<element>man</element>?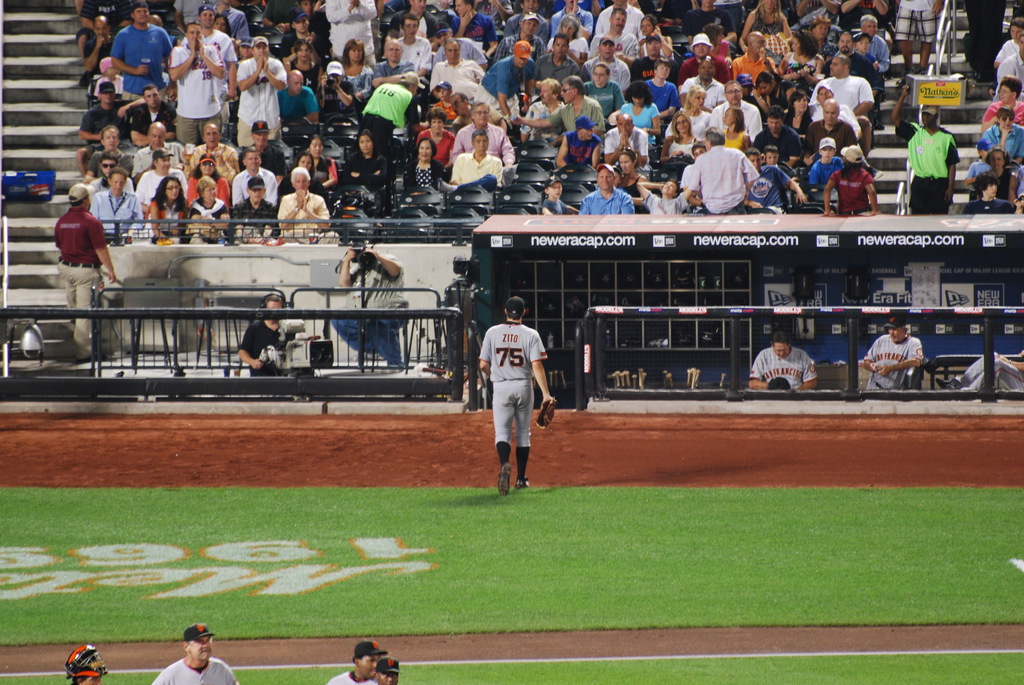
BBox(515, 0, 546, 17)
